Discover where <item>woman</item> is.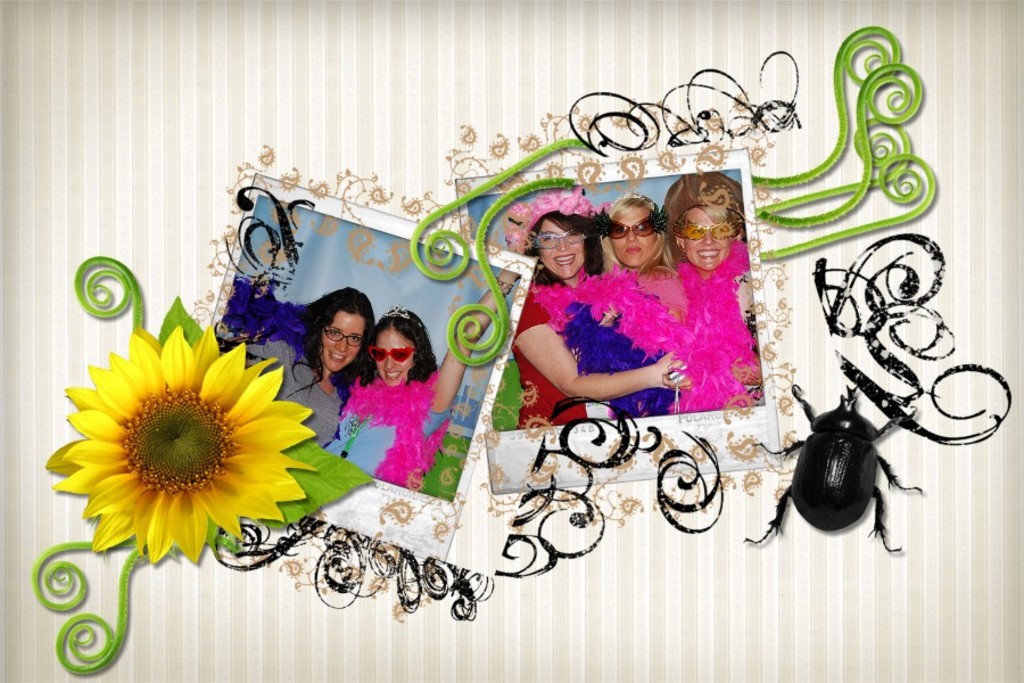
Discovered at 654:170:760:408.
